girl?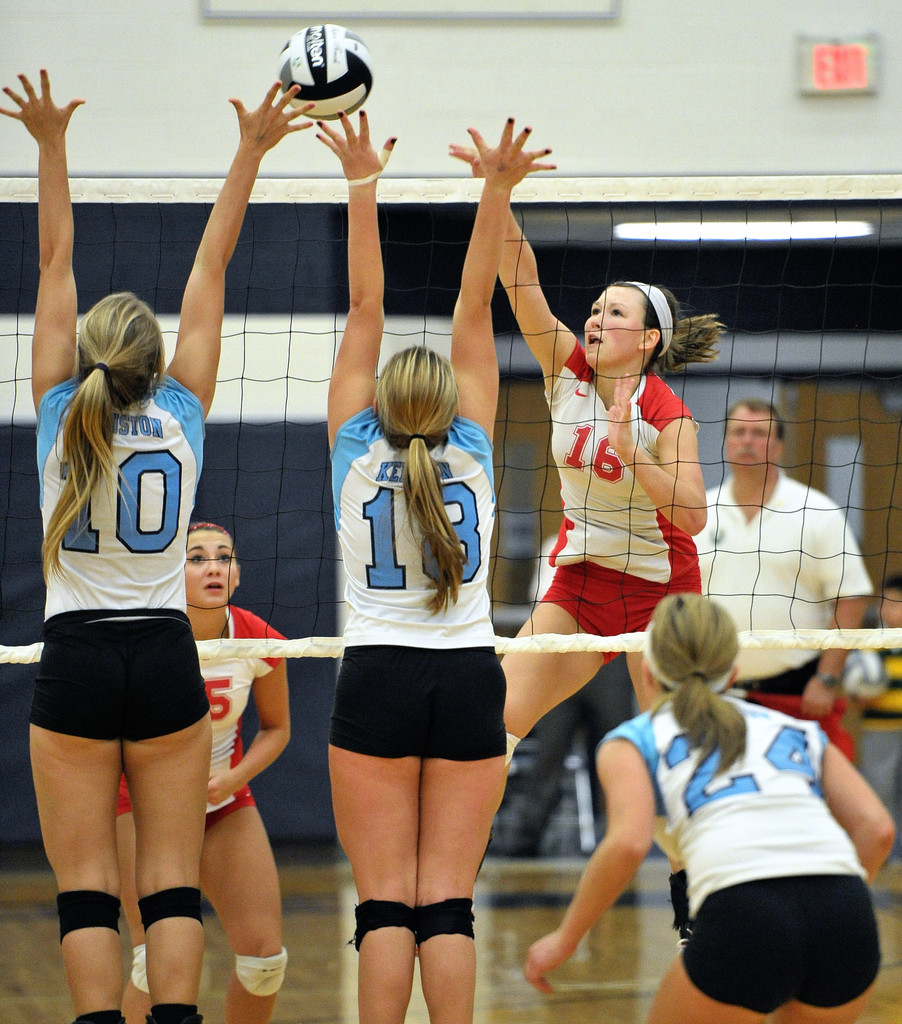
select_region(440, 141, 727, 949)
